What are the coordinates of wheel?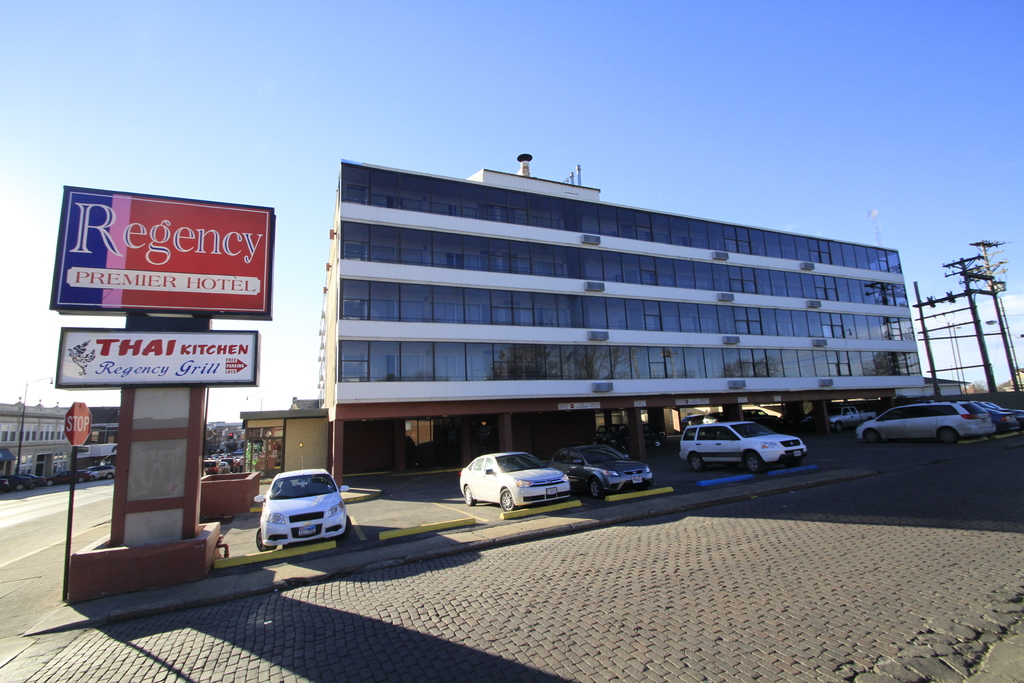
Rect(31, 483, 34, 490).
